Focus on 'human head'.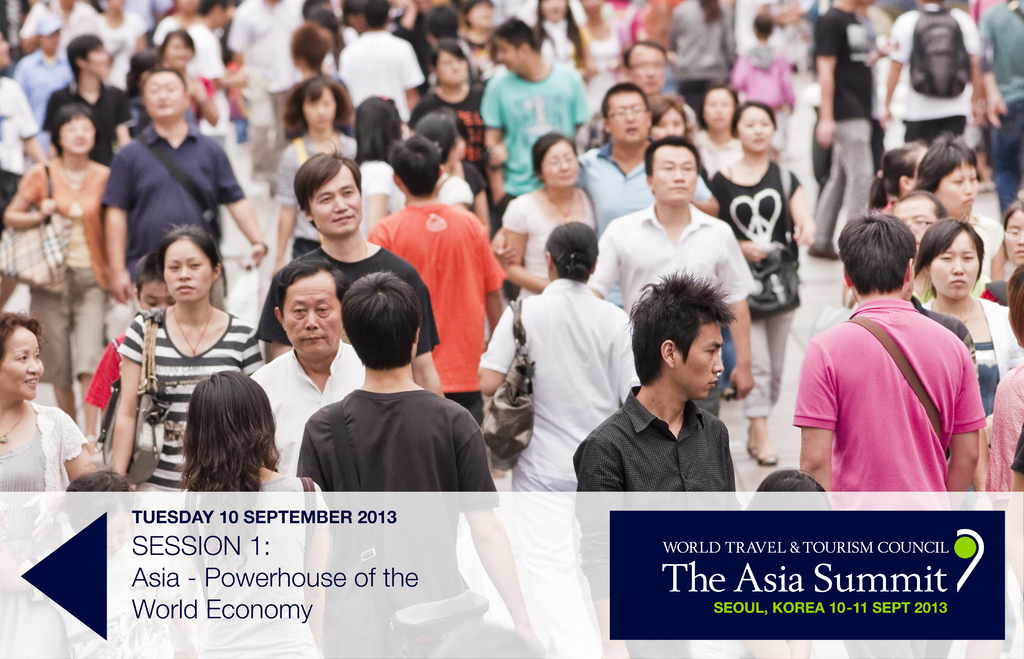
Focused at [879, 144, 918, 190].
